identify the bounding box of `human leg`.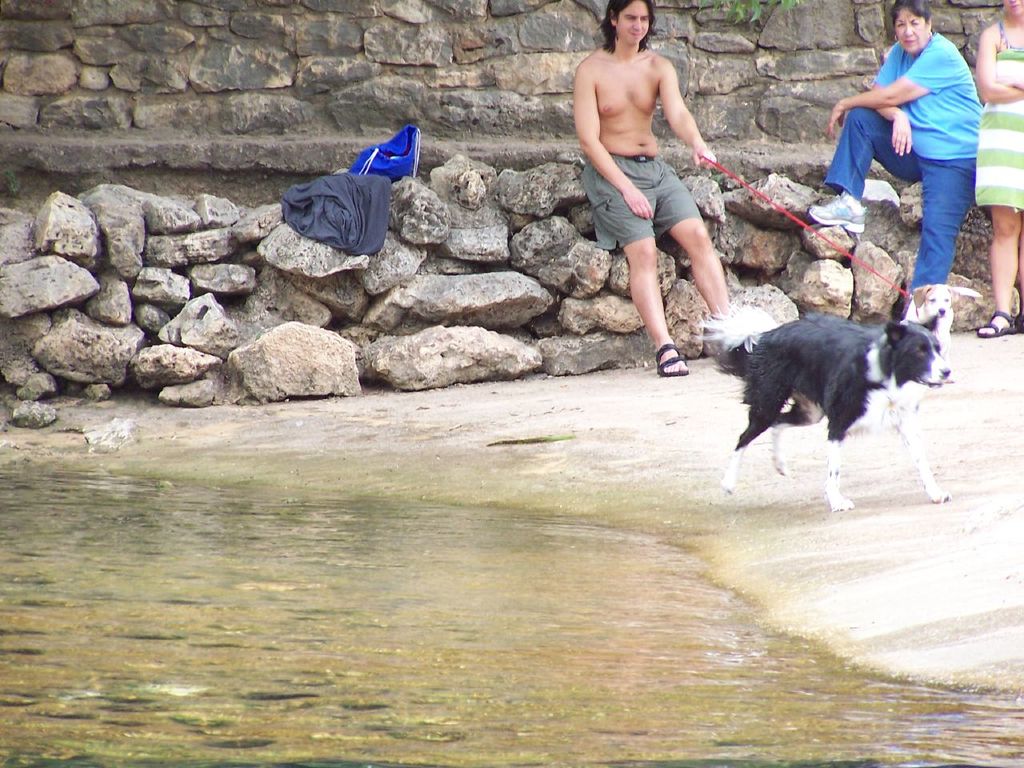
{"left": 802, "top": 103, "right": 928, "bottom": 254}.
